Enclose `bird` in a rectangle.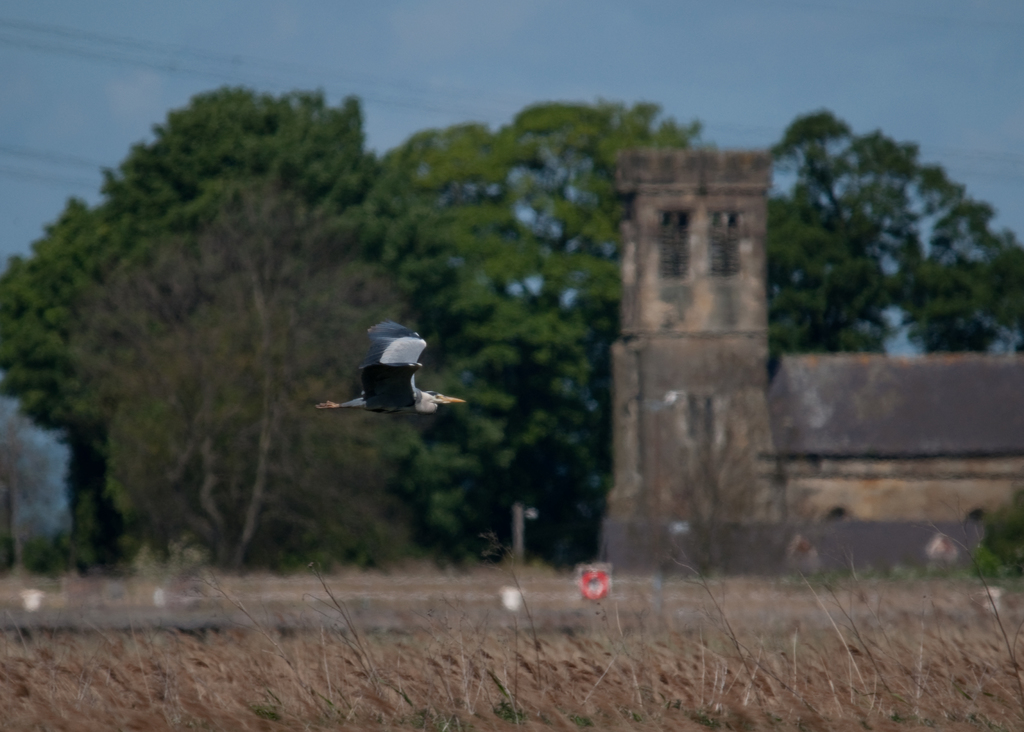
322, 325, 460, 439.
